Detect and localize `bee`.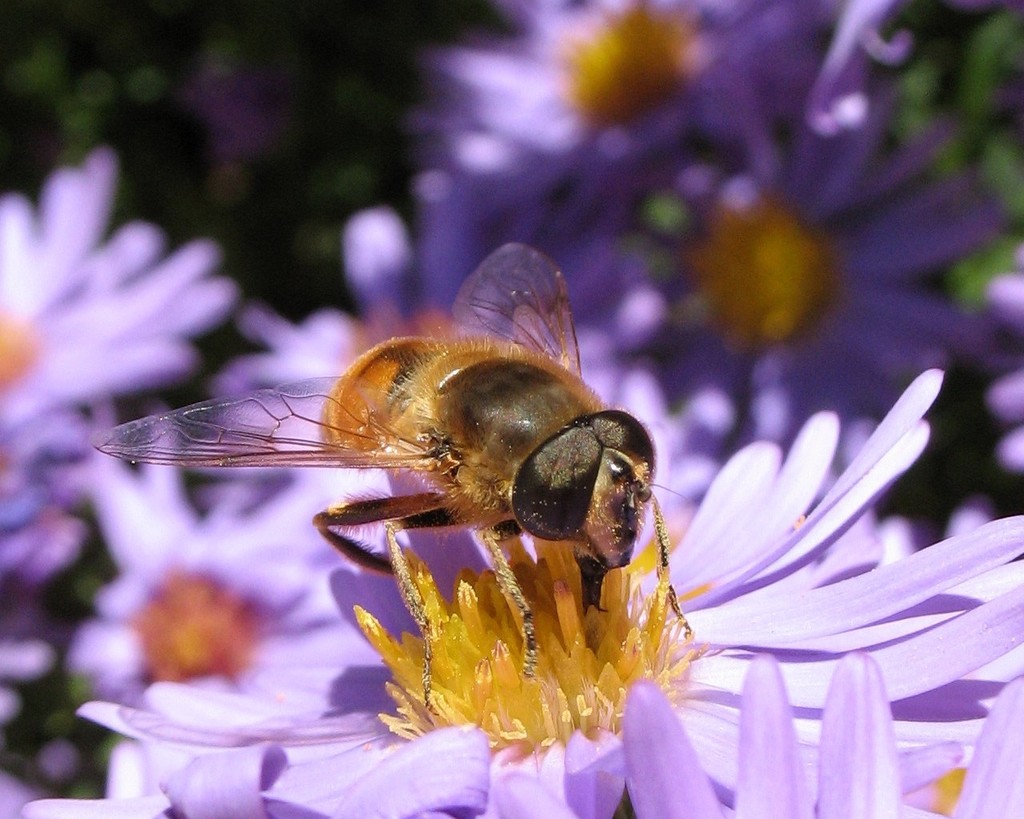
Localized at [89, 236, 706, 720].
